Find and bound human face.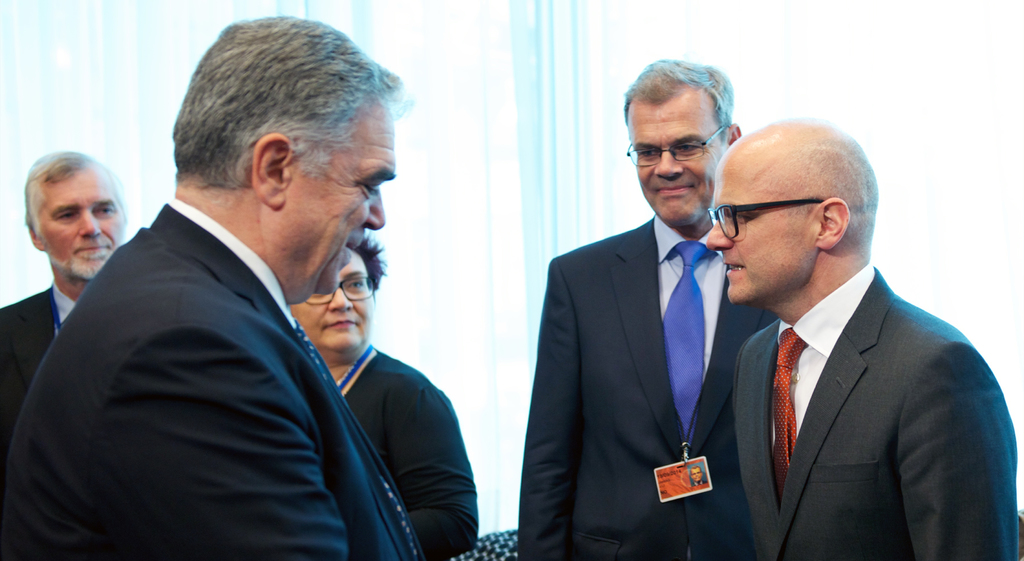
Bound: bbox=(286, 108, 394, 300).
